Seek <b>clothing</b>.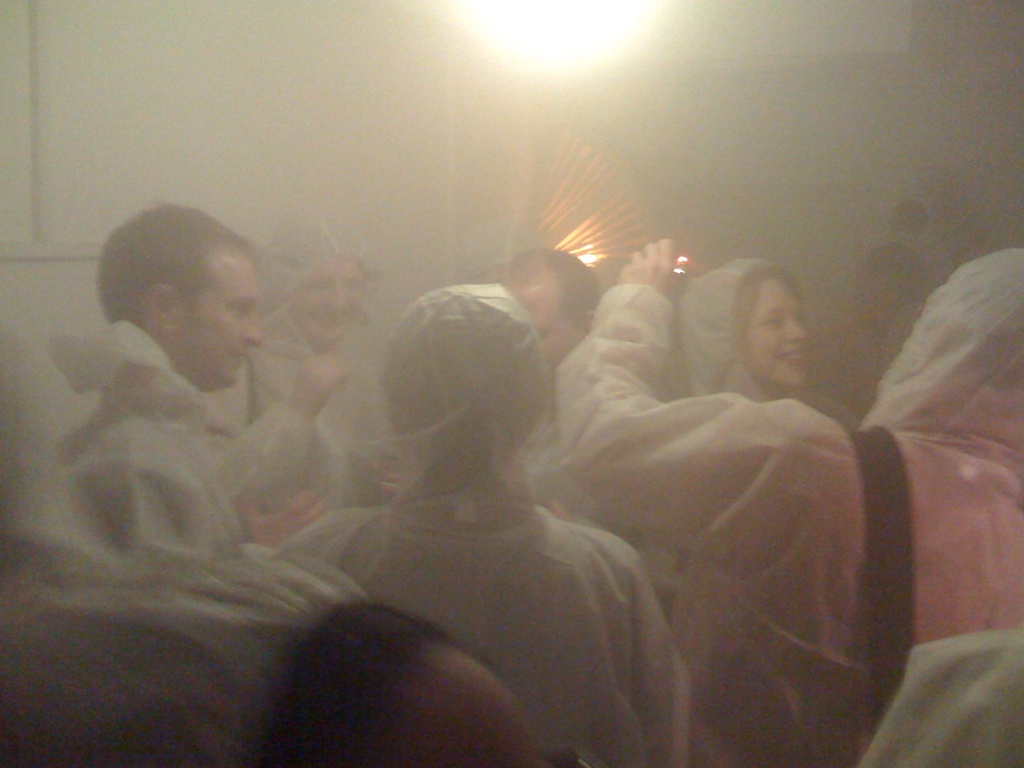
11,304,245,552.
